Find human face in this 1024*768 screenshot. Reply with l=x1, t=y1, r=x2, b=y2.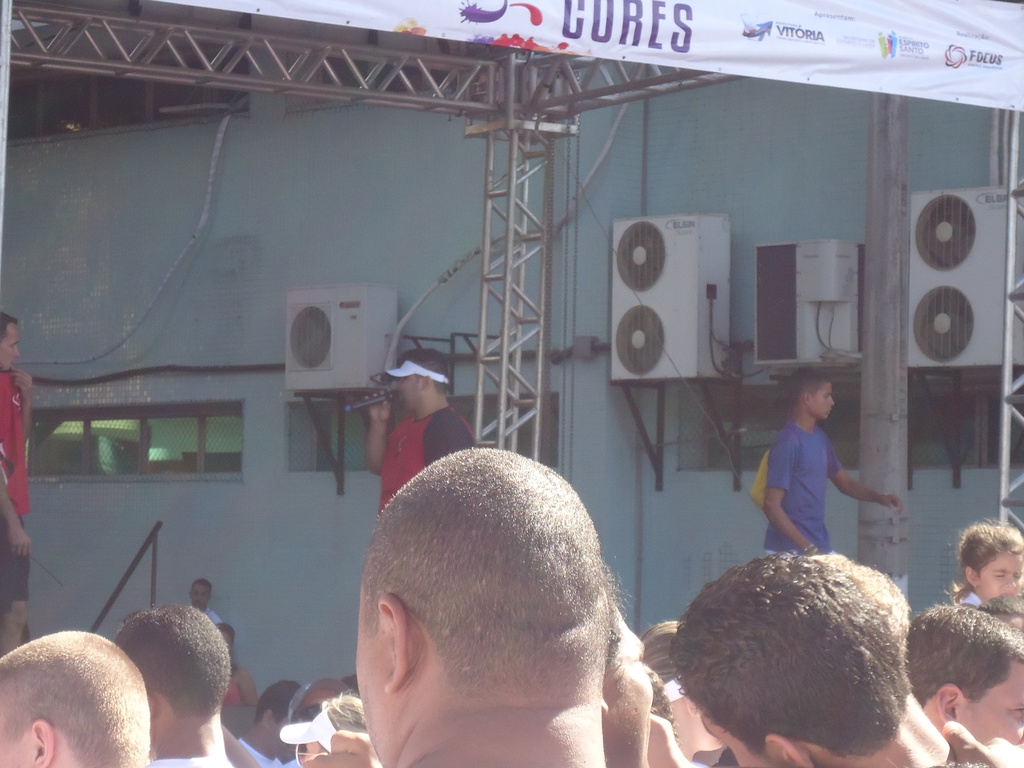
l=958, t=662, r=1023, b=767.
